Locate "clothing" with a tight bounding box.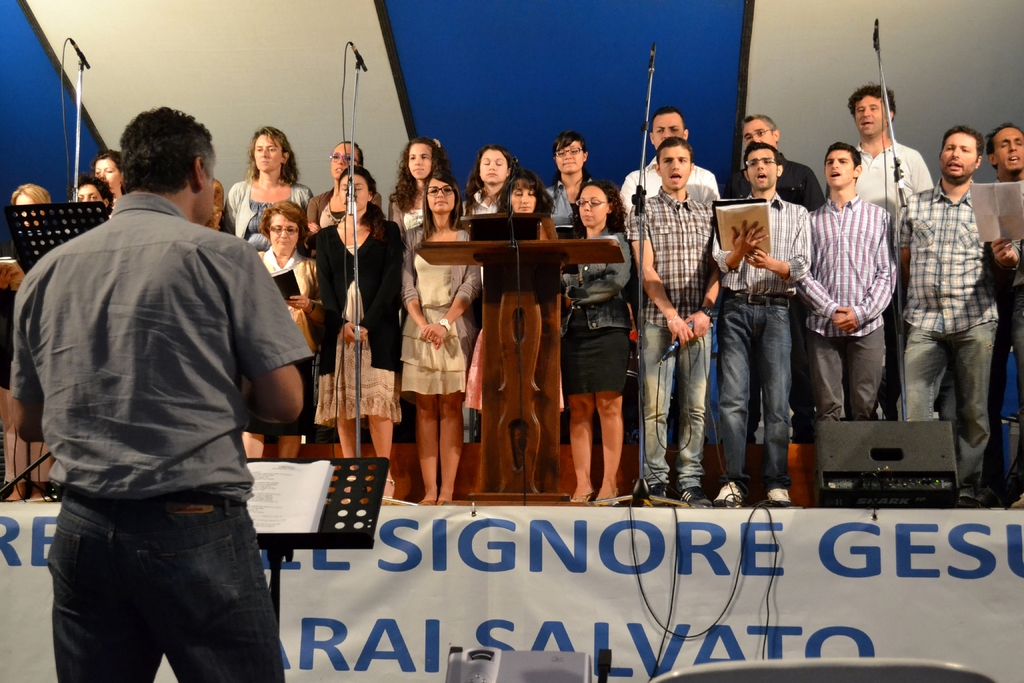
bbox=[228, 179, 330, 229].
